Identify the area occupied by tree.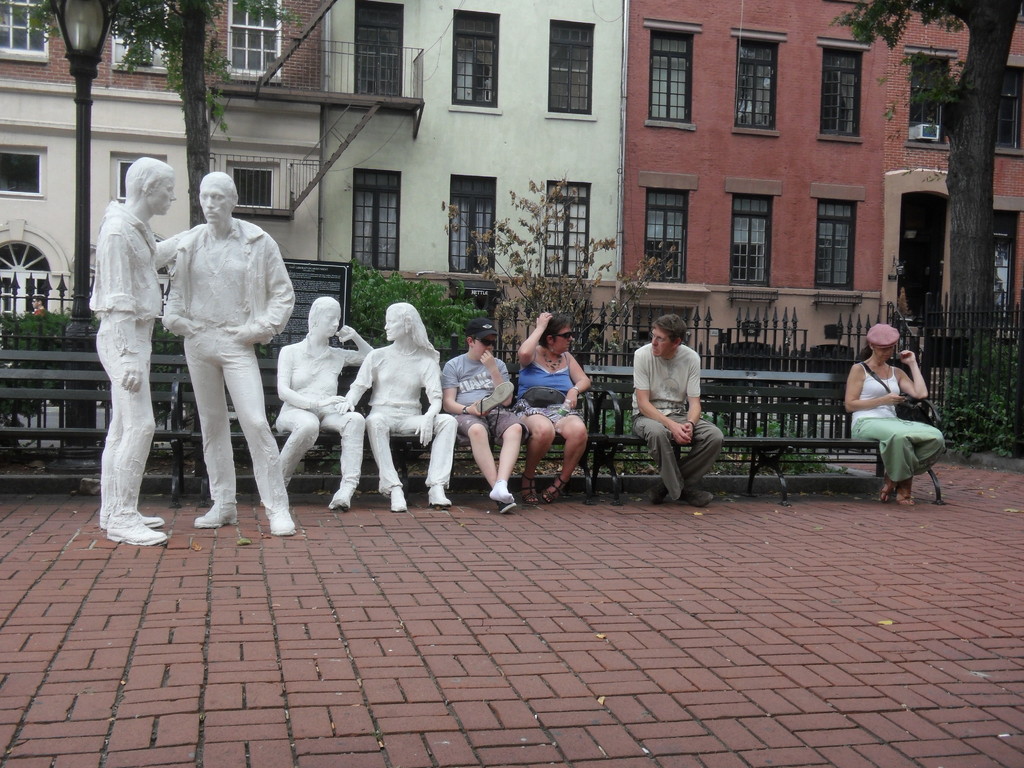
Area: l=109, t=0, r=297, b=228.
